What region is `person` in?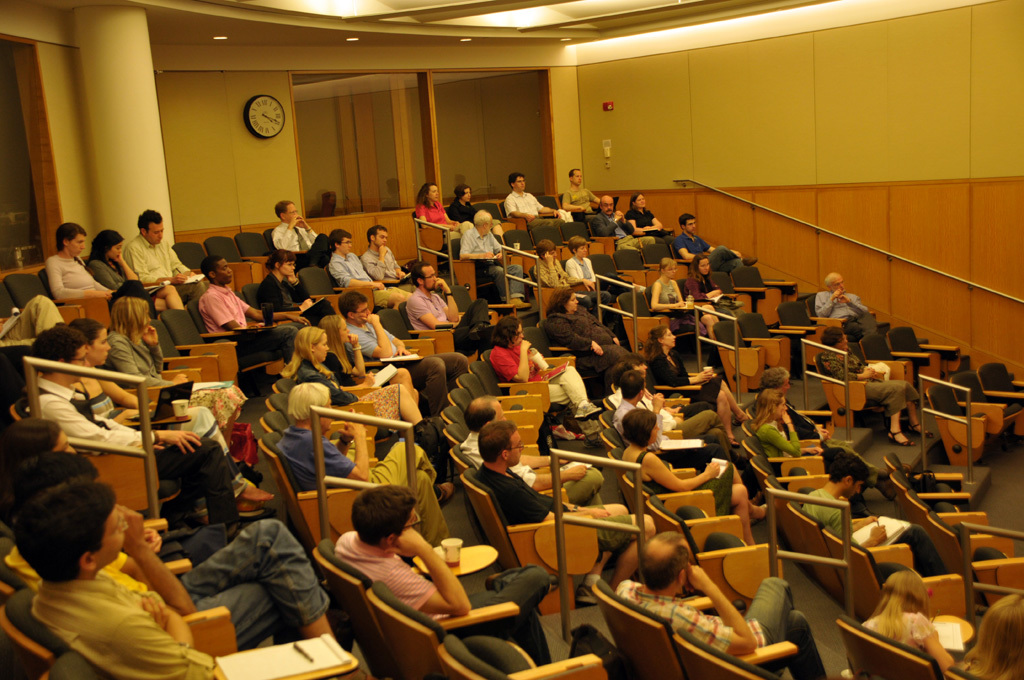
x1=608 y1=377 x2=682 y2=442.
